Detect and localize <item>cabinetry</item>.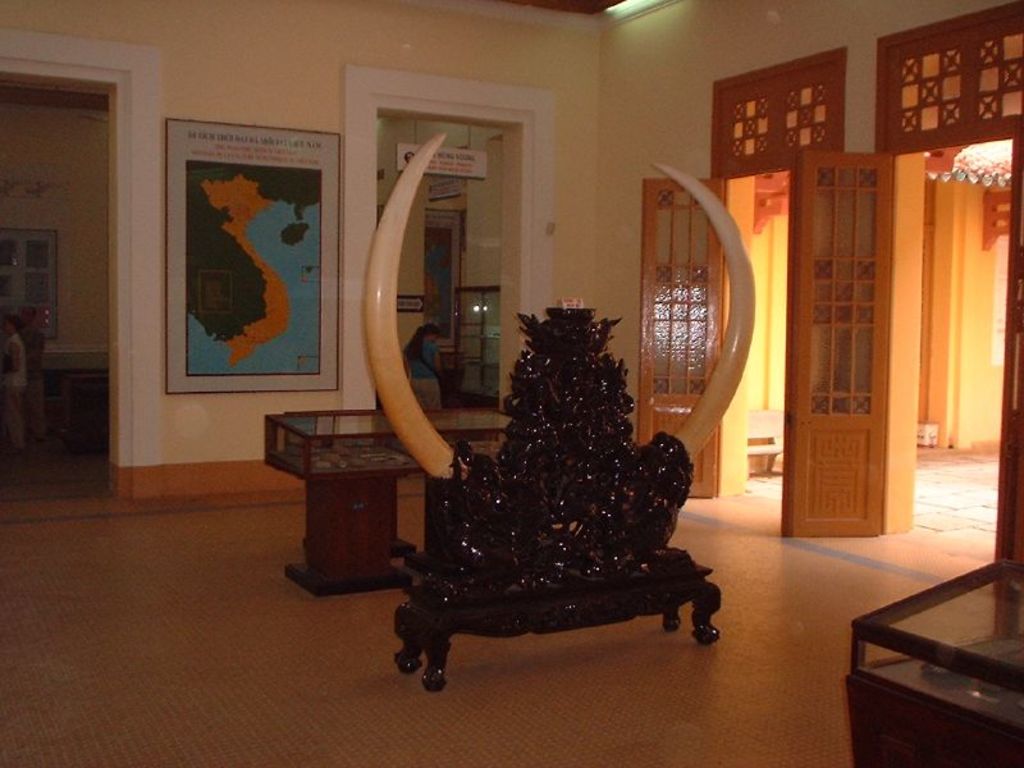
Localized at {"left": 845, "top": 556, "right": 1023, "bottom": 767}.
